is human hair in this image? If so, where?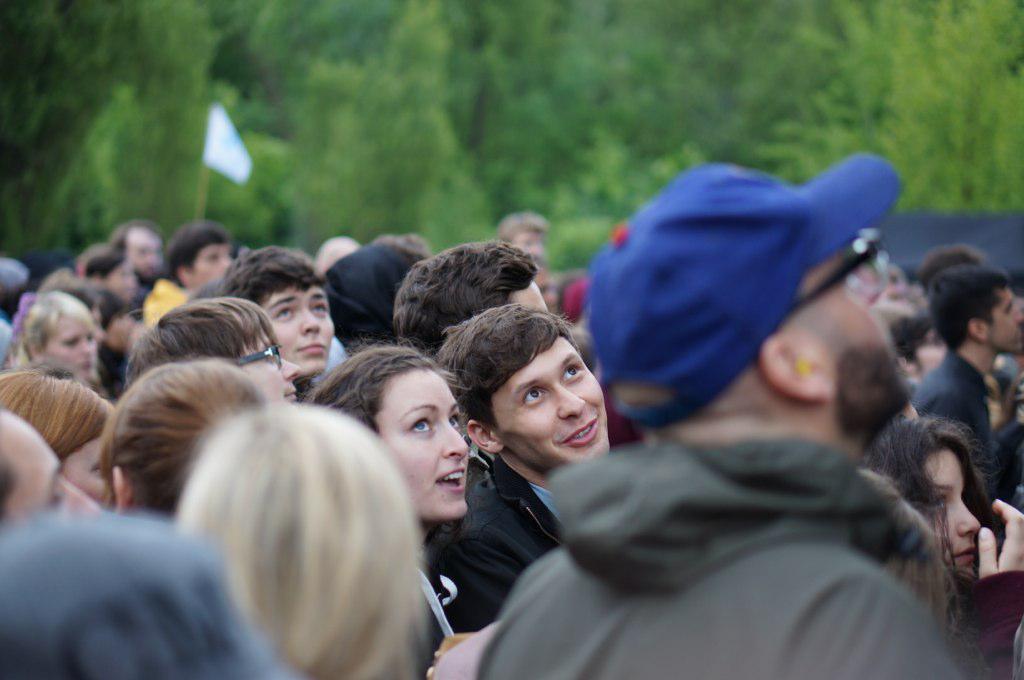
Yes, at pyautogui.locateOnScreen(390, 237, 541, 352).
